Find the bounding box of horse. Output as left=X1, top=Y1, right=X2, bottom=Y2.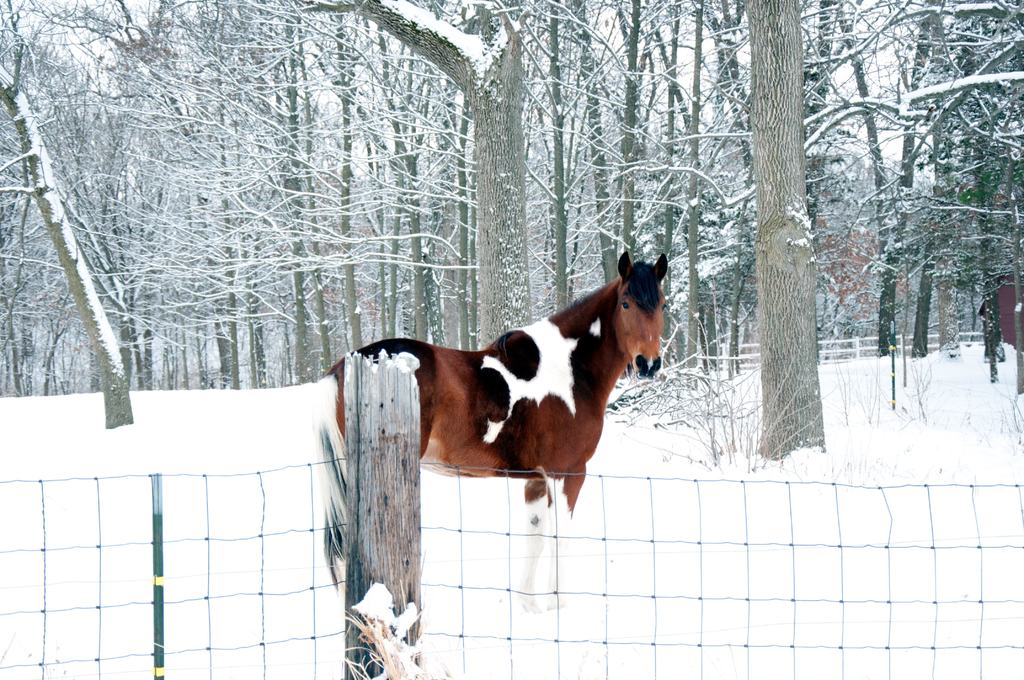
left=310, top=251, right=670, bottom=611.
